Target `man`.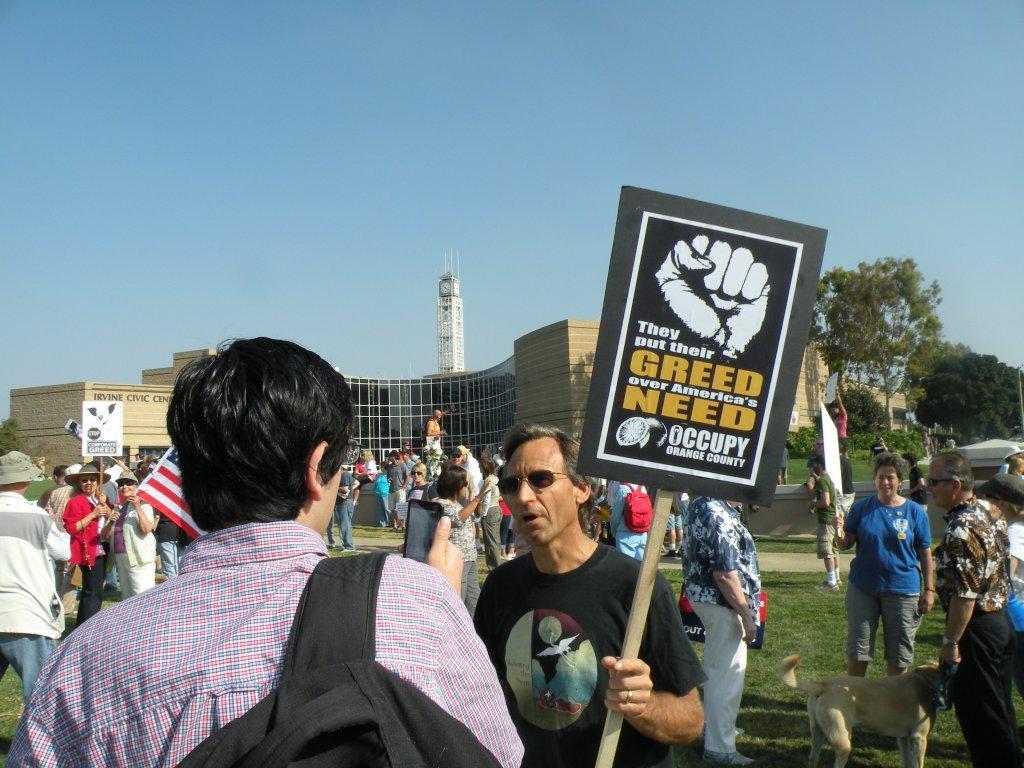
Target region: 67 459 110 610.
